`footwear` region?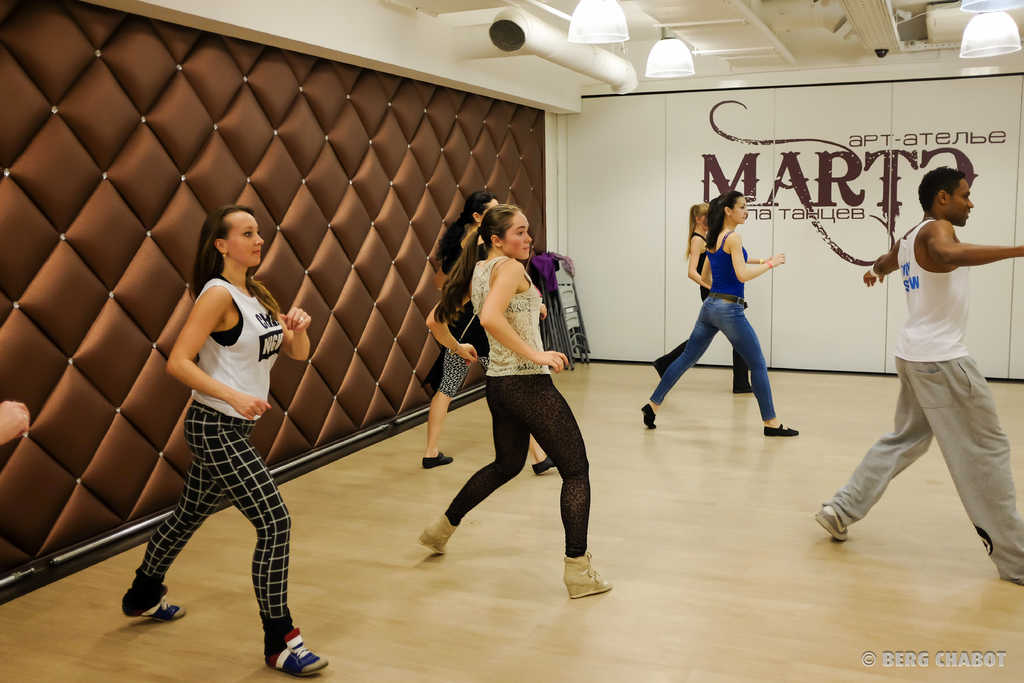
531,458,556,475
